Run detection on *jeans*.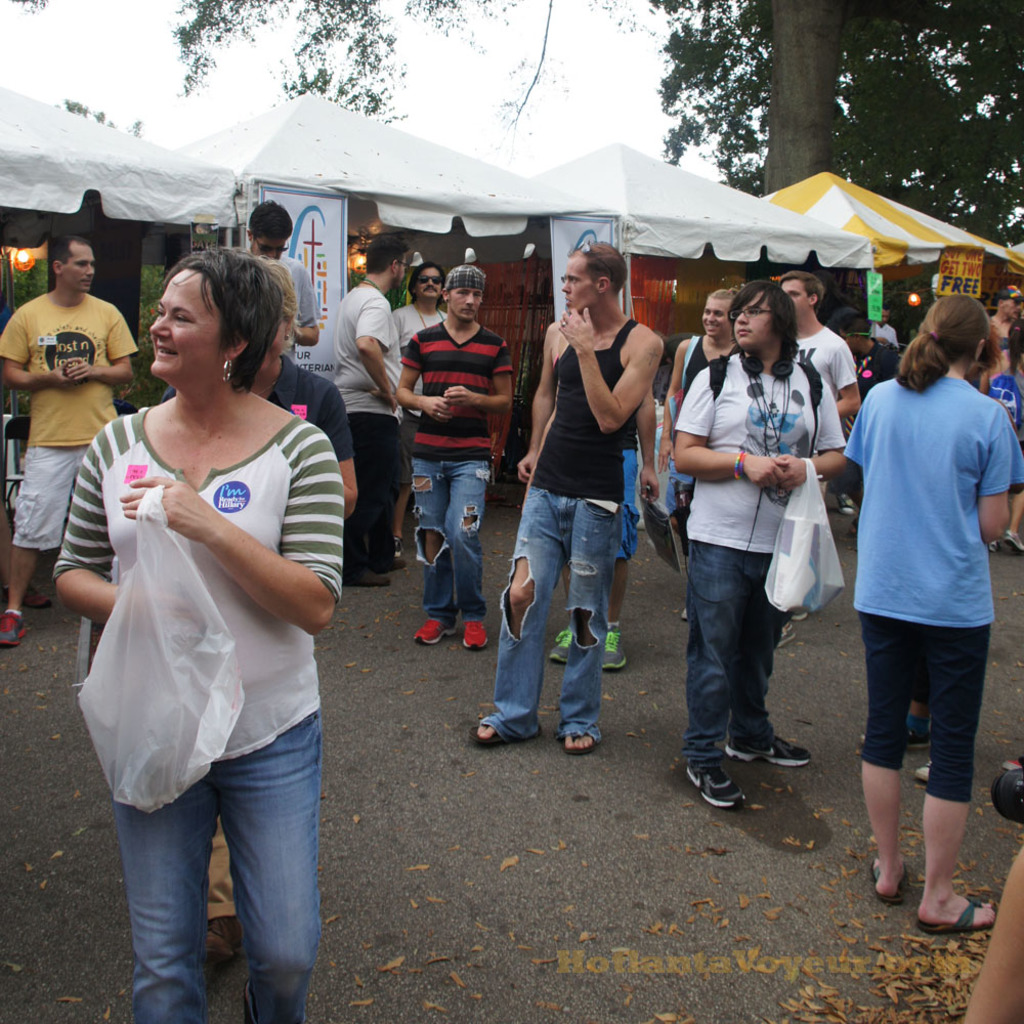
Result: locate(682, 540, 786, 768).
